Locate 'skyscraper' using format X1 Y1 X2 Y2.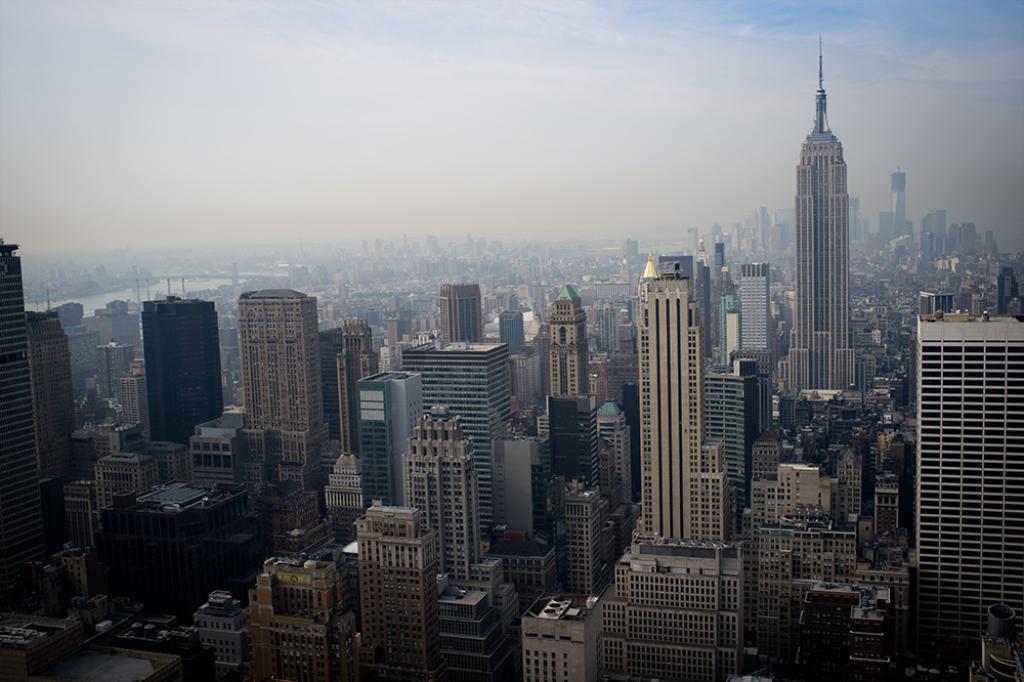
891 167 910 247.
